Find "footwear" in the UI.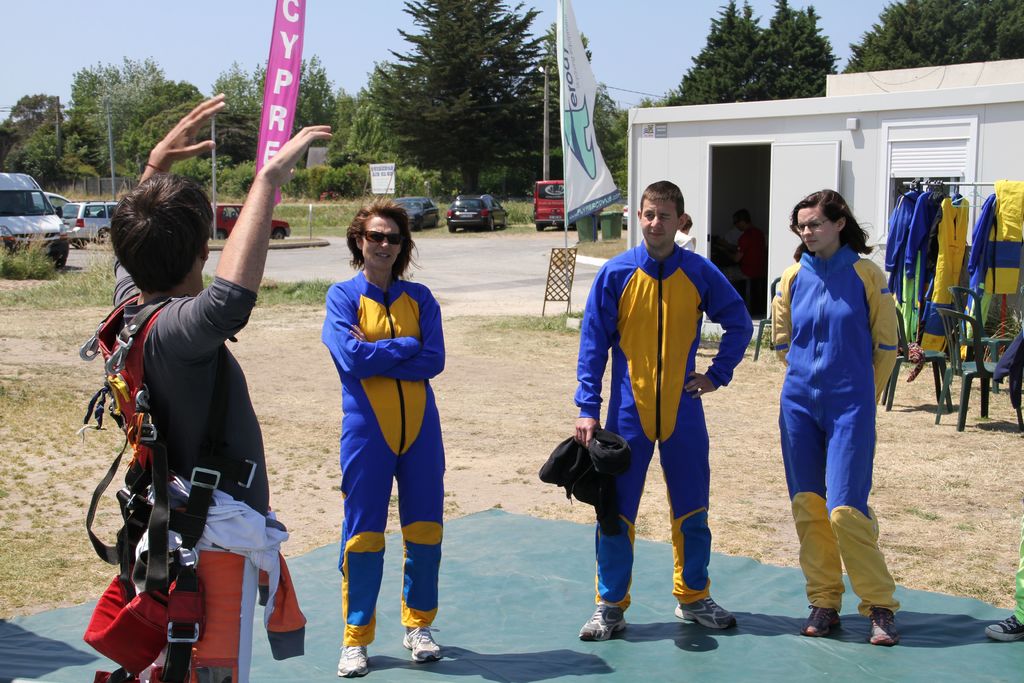
UI element at bbox(339, 646, 372, 676).
